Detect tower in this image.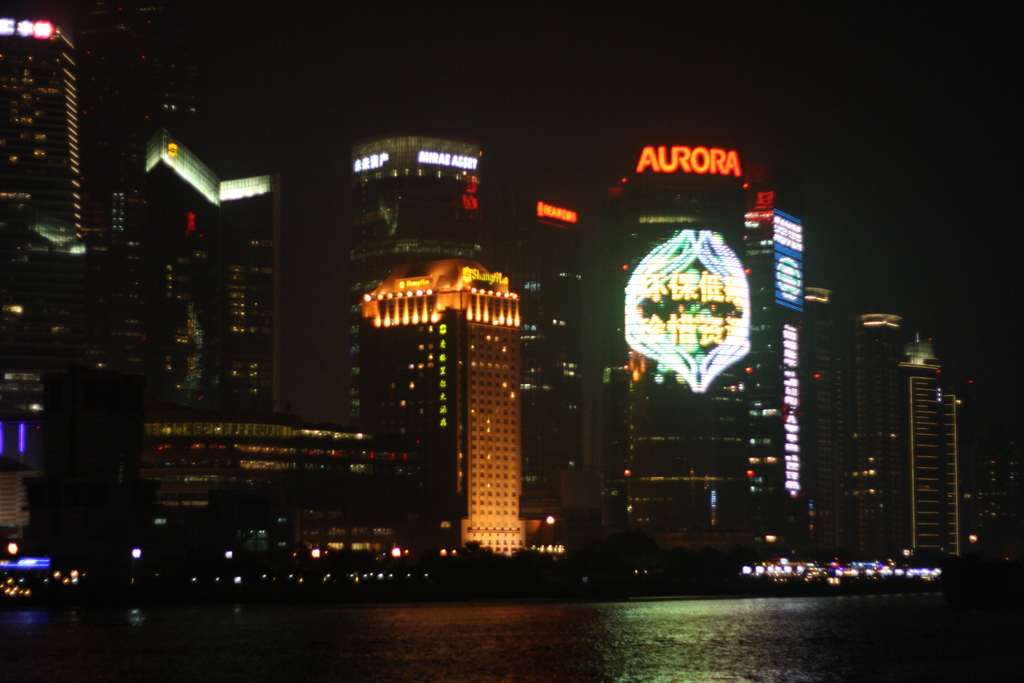
Detection: box=[803, 293, 956, 599].
